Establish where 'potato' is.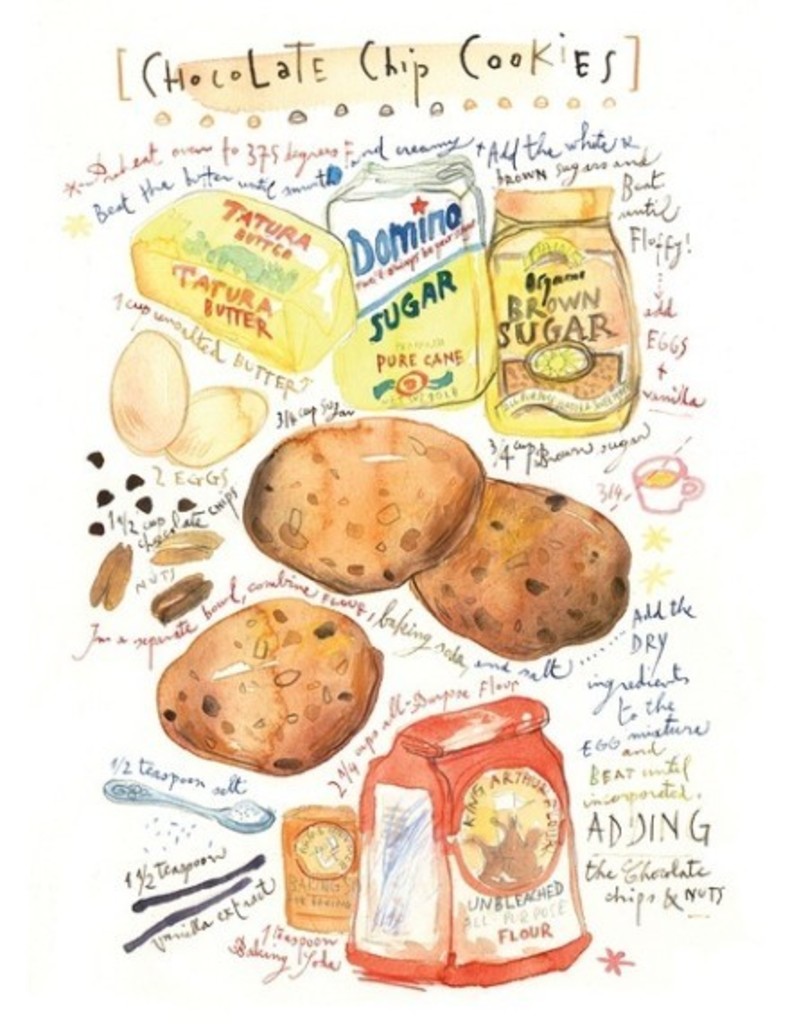
Established at 246, 417, 485, 598.
